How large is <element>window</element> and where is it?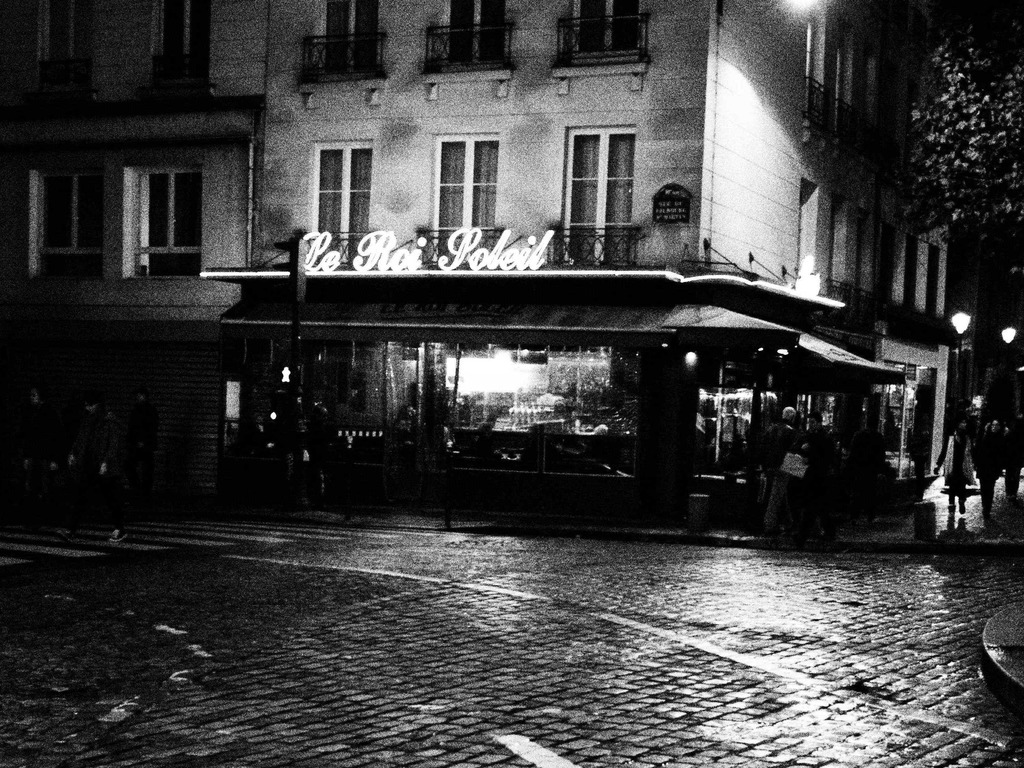
Bounding box: 308/141/367/263.
